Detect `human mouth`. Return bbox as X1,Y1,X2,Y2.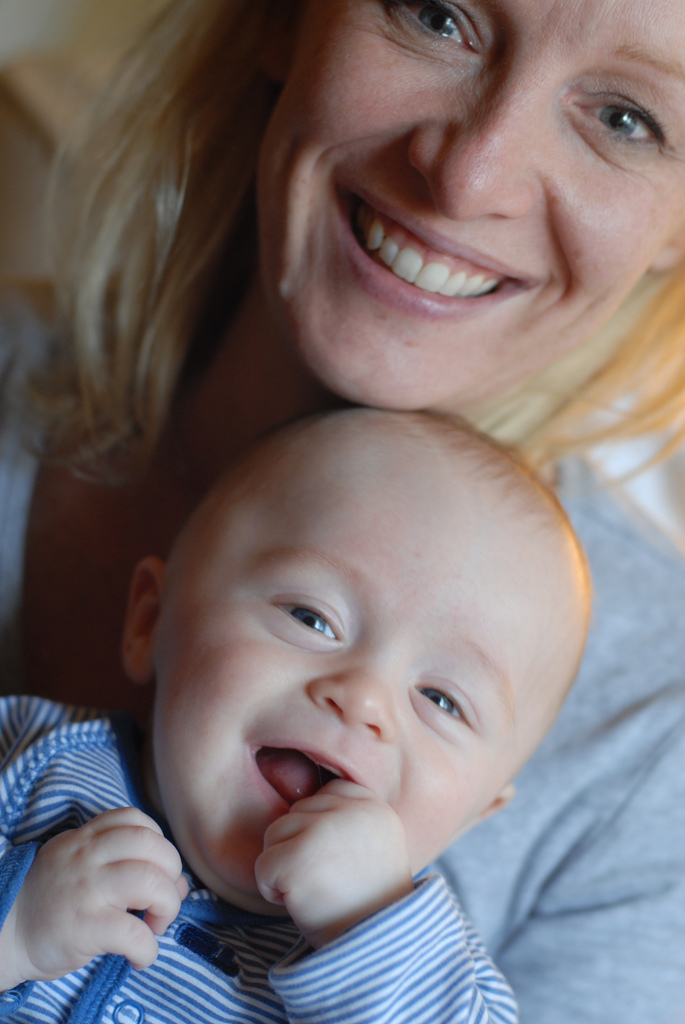
248,736,370,820.
